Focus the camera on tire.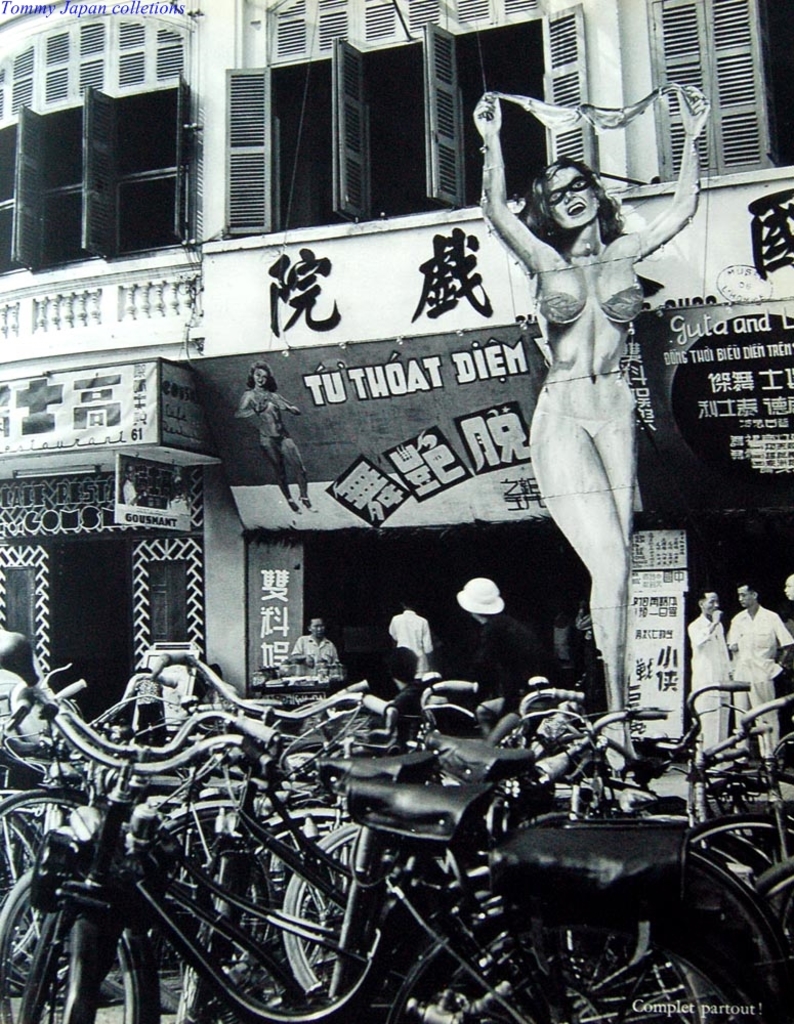
Focus region: crop(0, 865, 145, 1023).
